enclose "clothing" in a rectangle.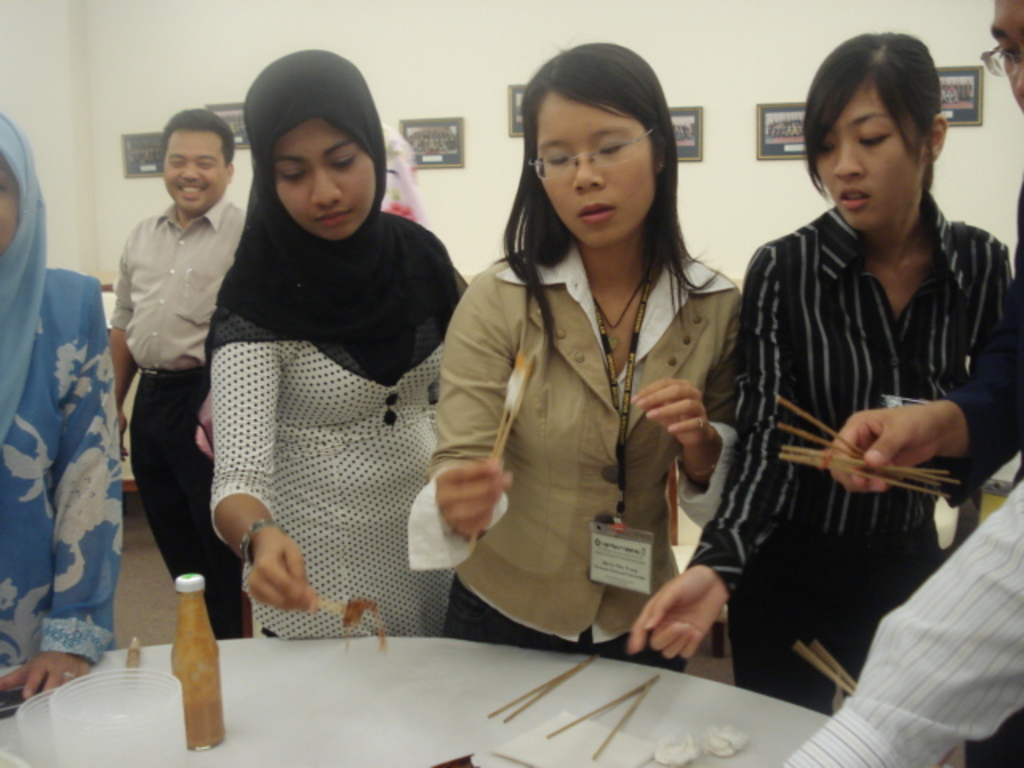
rect(208, 72, 475, 635).
